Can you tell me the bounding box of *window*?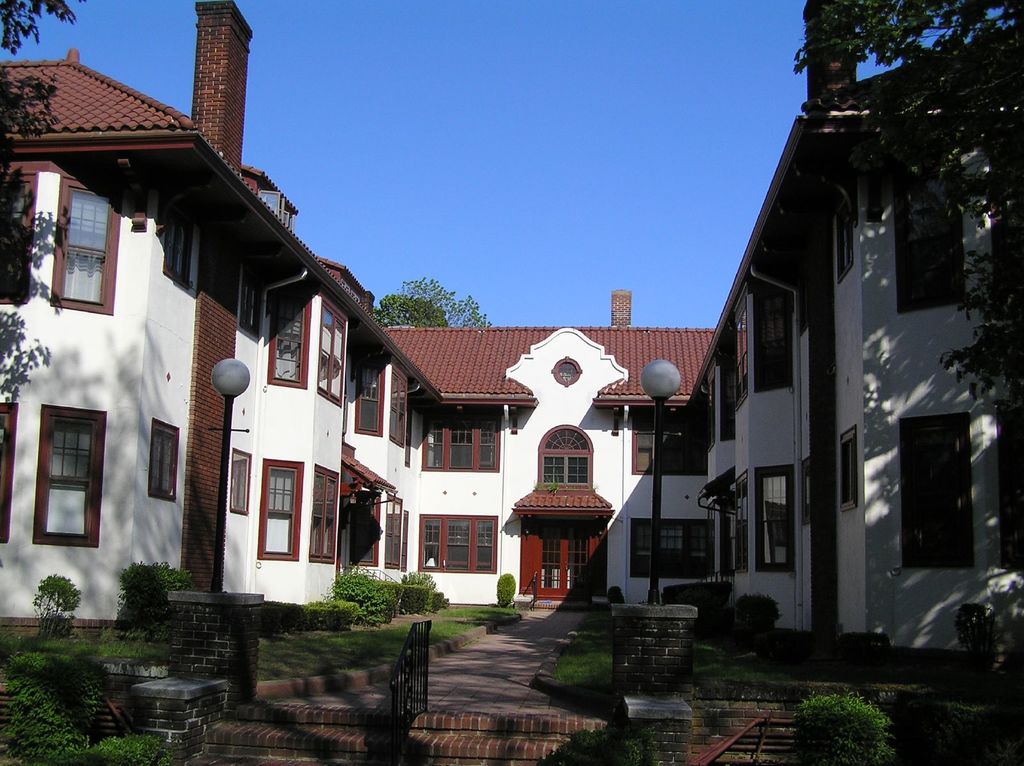
Rect(539, 422, 591, 487).
